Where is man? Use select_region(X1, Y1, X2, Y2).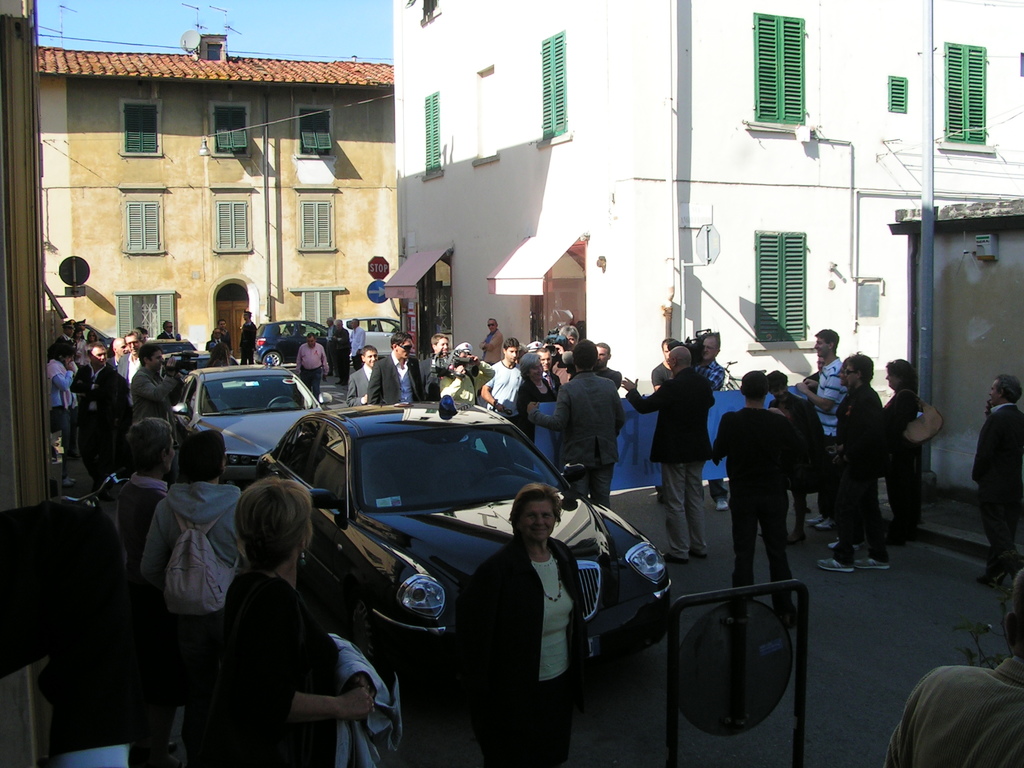
select_region(112, 336, 129, 357).
